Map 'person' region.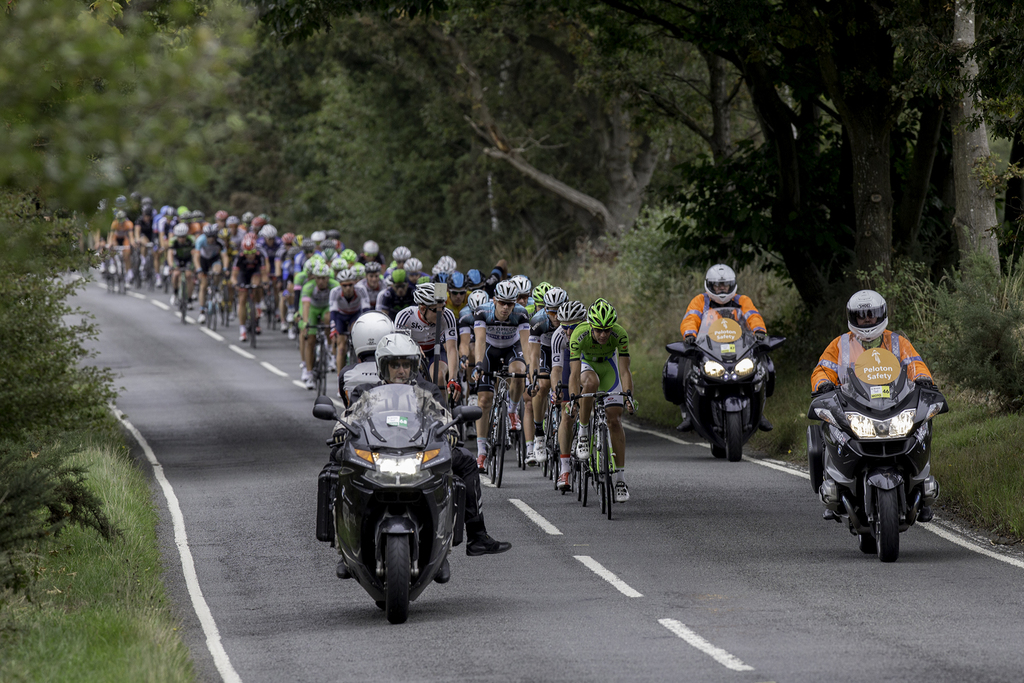
Mapped to (140,194,156,211).
